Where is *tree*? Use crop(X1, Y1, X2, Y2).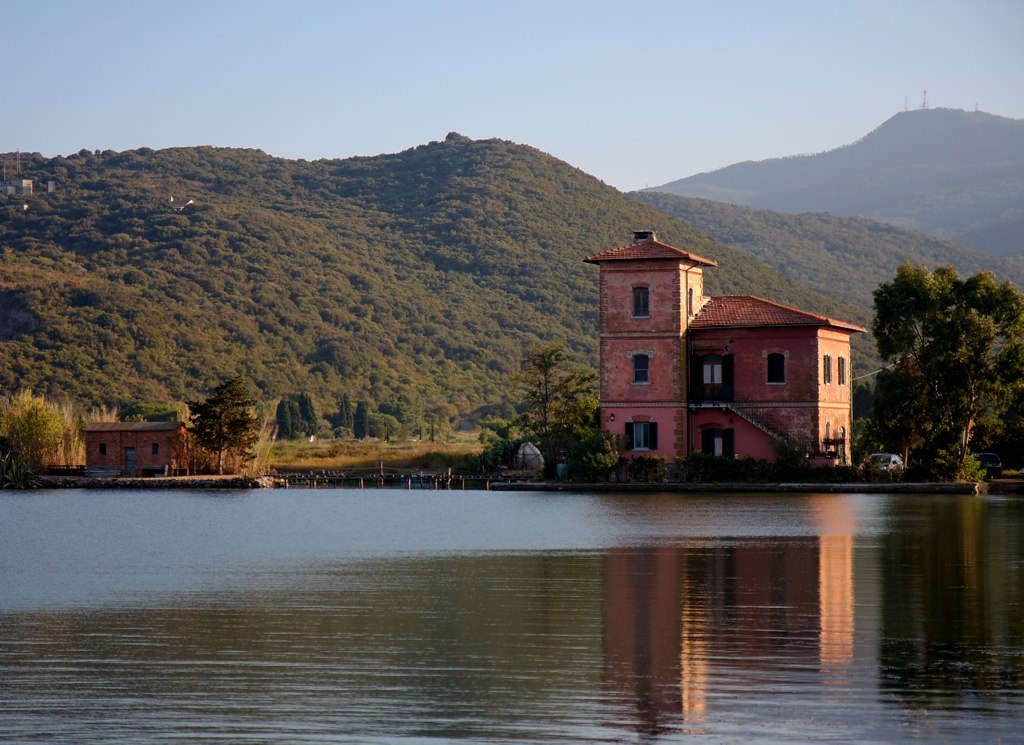
crop(879, 223, 1005, 492).
